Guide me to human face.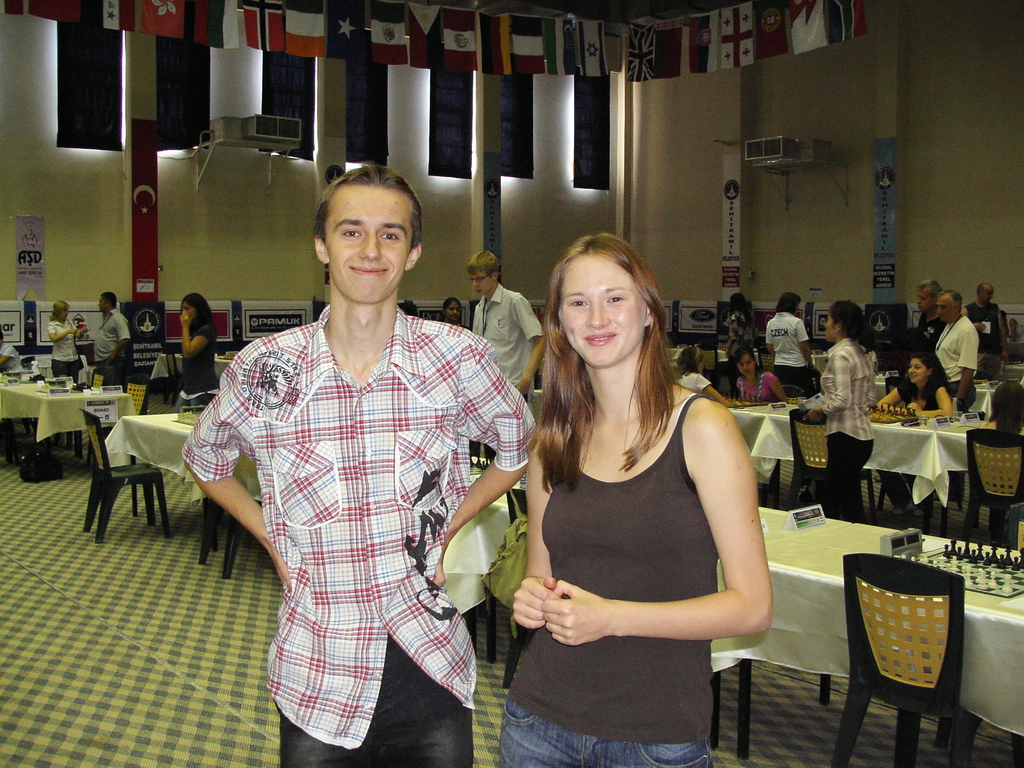
Guidance: (x1=735, y1=352, x2=758, y2=378).
